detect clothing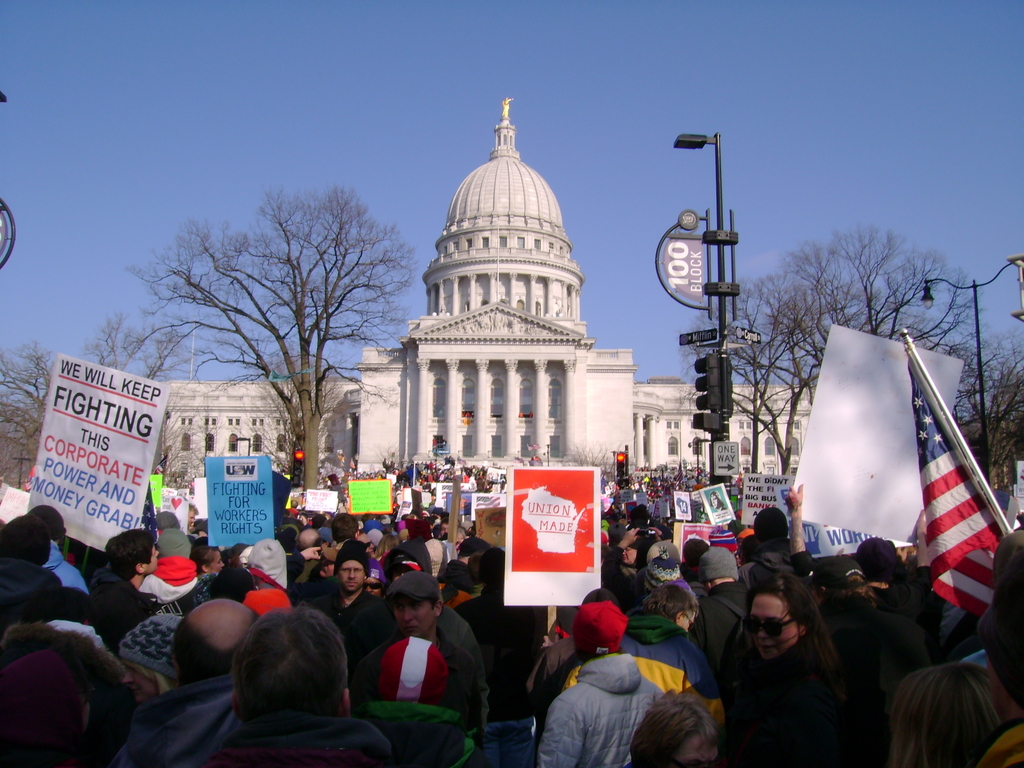
<region>349, 605, 478, 742</region>
